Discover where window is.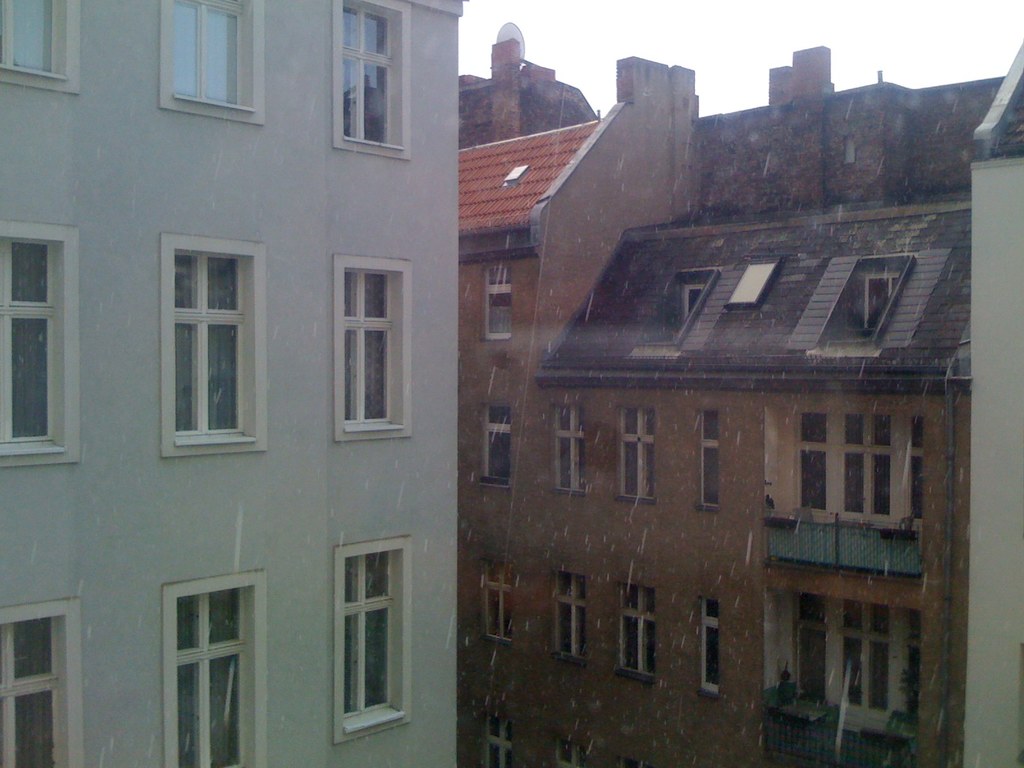
Discovered at x1=693 y1=600 x2=721 y2=700.
